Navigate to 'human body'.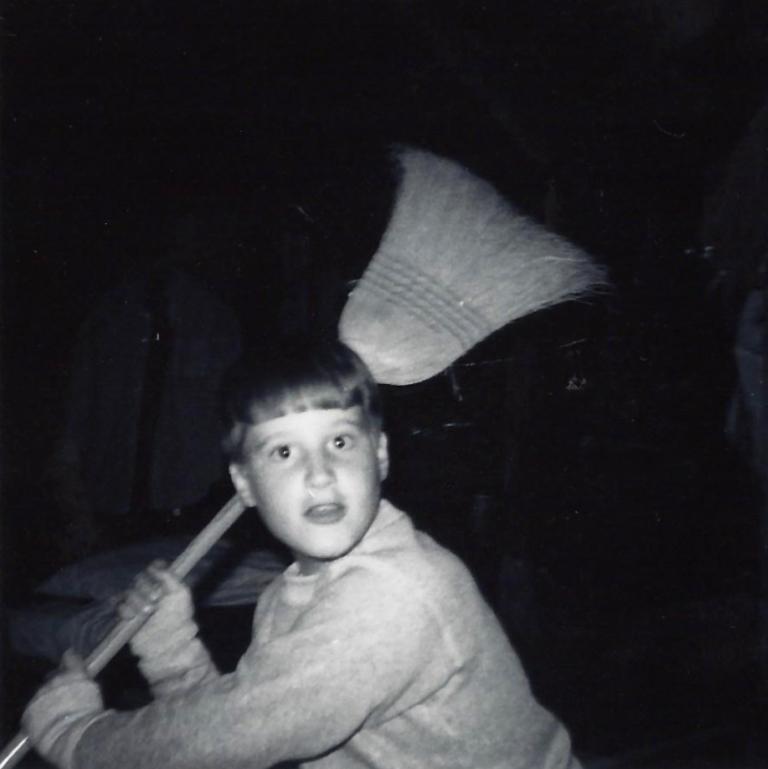
Navigation target: [3,367,582,768].
